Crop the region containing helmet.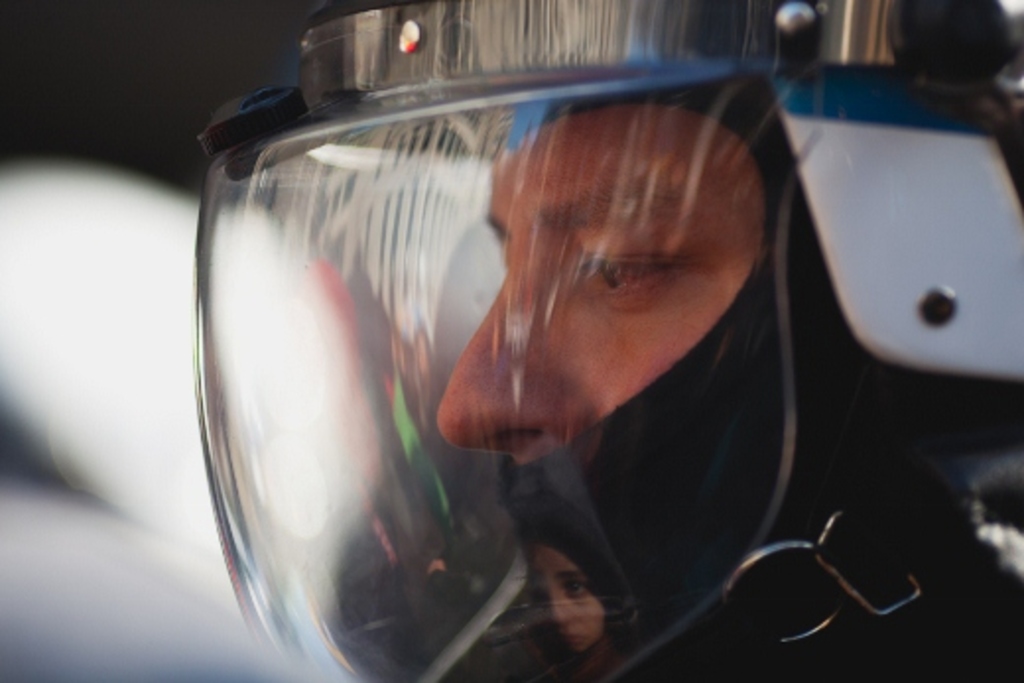
Crop region: box=[193, 0, 1022, 681].
